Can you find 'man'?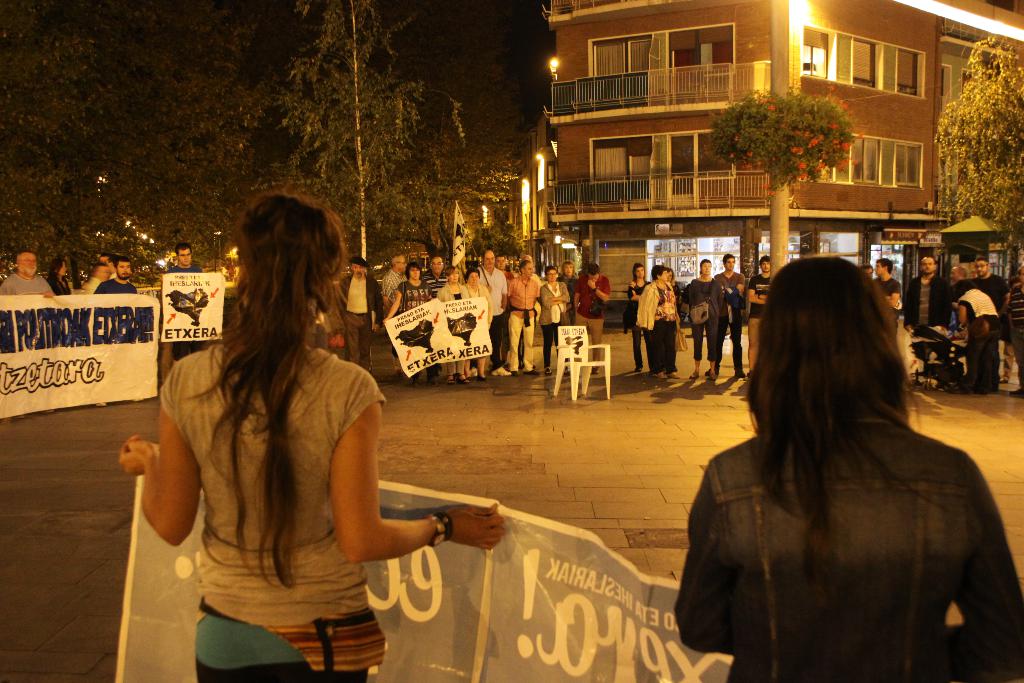
Yes, bounding box: rect(421, 257, 451, 387).
